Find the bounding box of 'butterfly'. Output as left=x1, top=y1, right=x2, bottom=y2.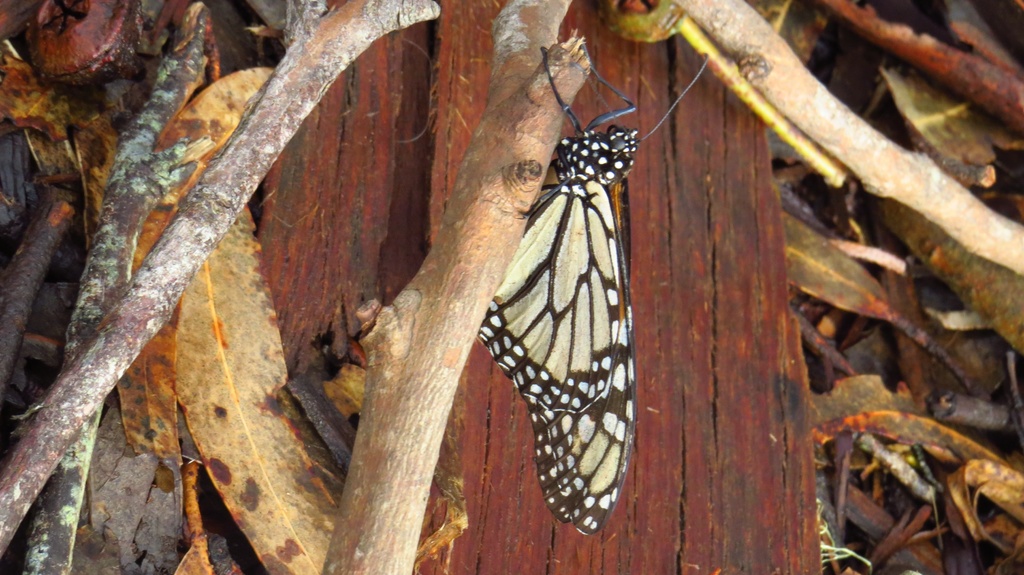
left=464, top=78, right=664, bottom=545.
